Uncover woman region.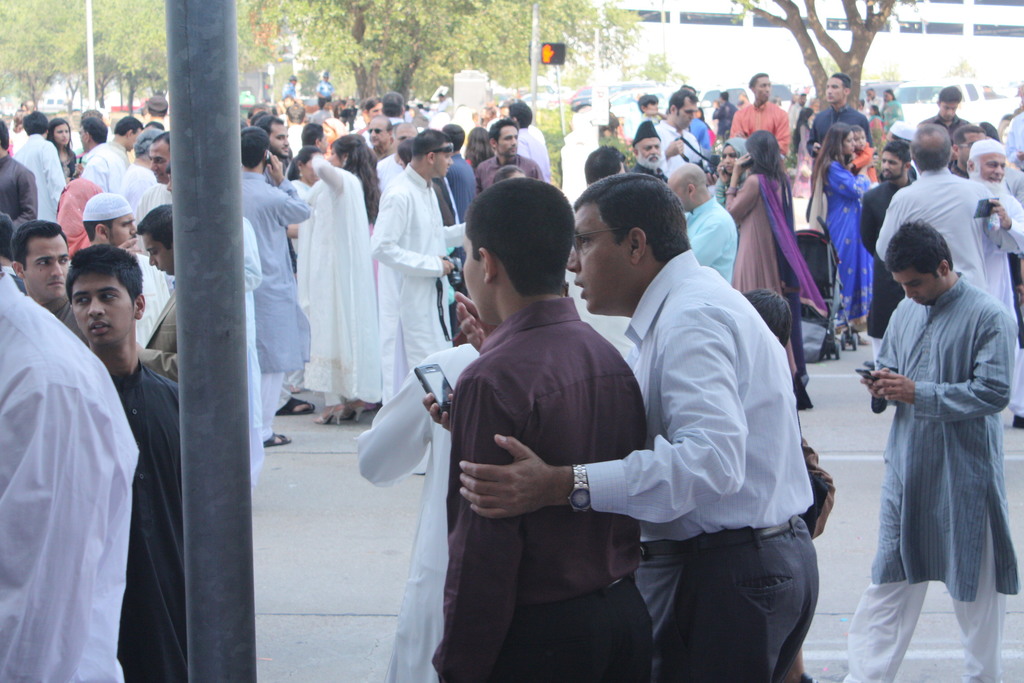
Uncovered: rect(721, 136, 829, 400).
